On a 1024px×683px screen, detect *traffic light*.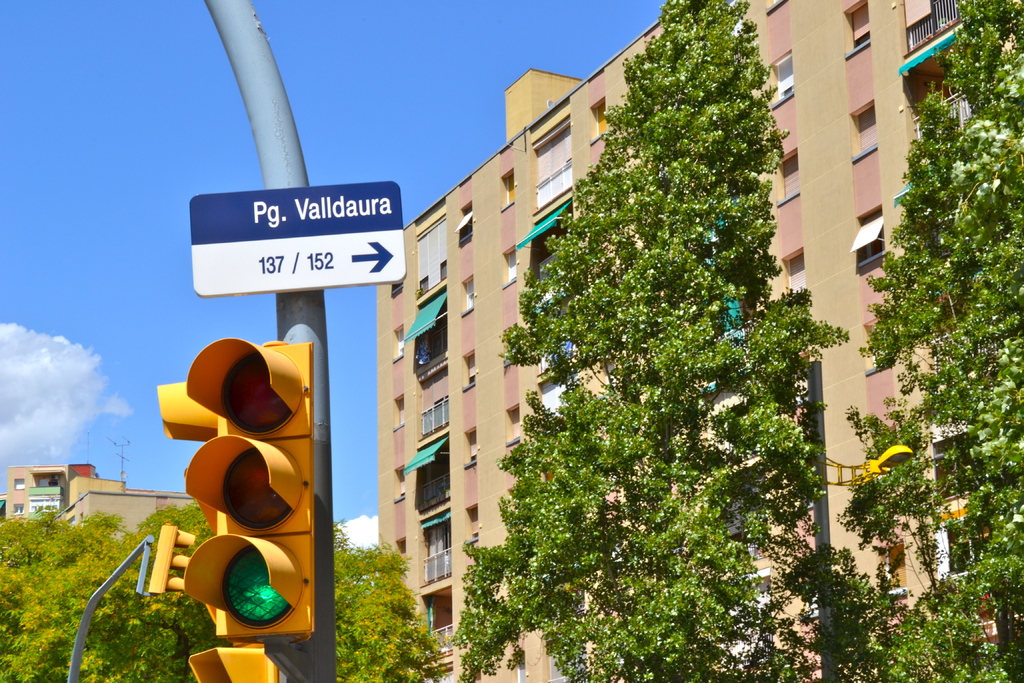
(157,378,278,682).
